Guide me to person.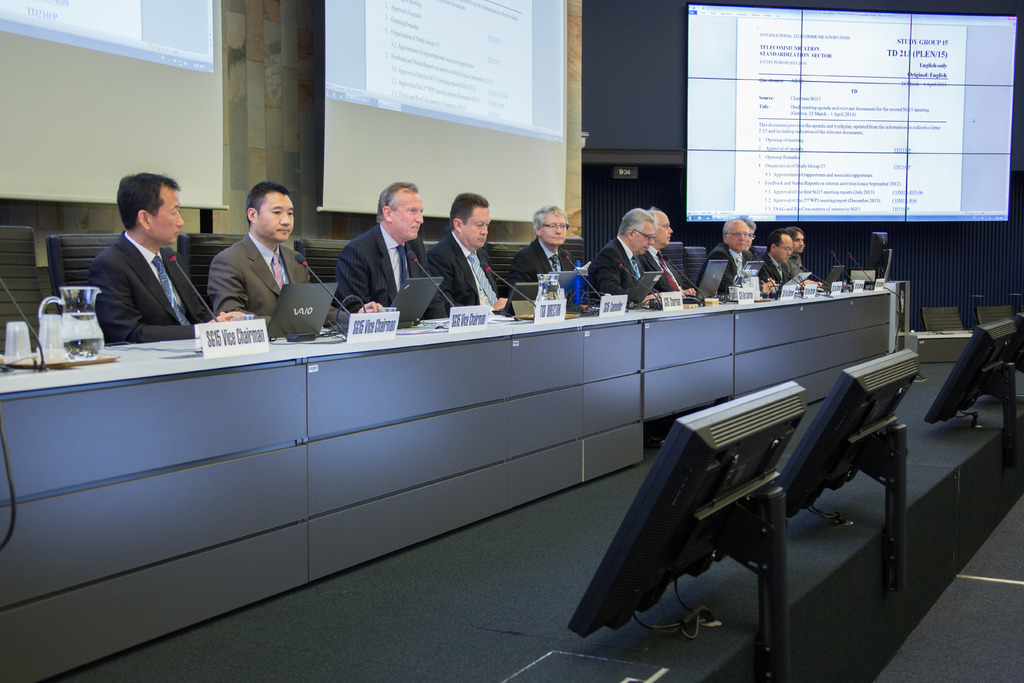
Guidance: 698:218:774:295.
